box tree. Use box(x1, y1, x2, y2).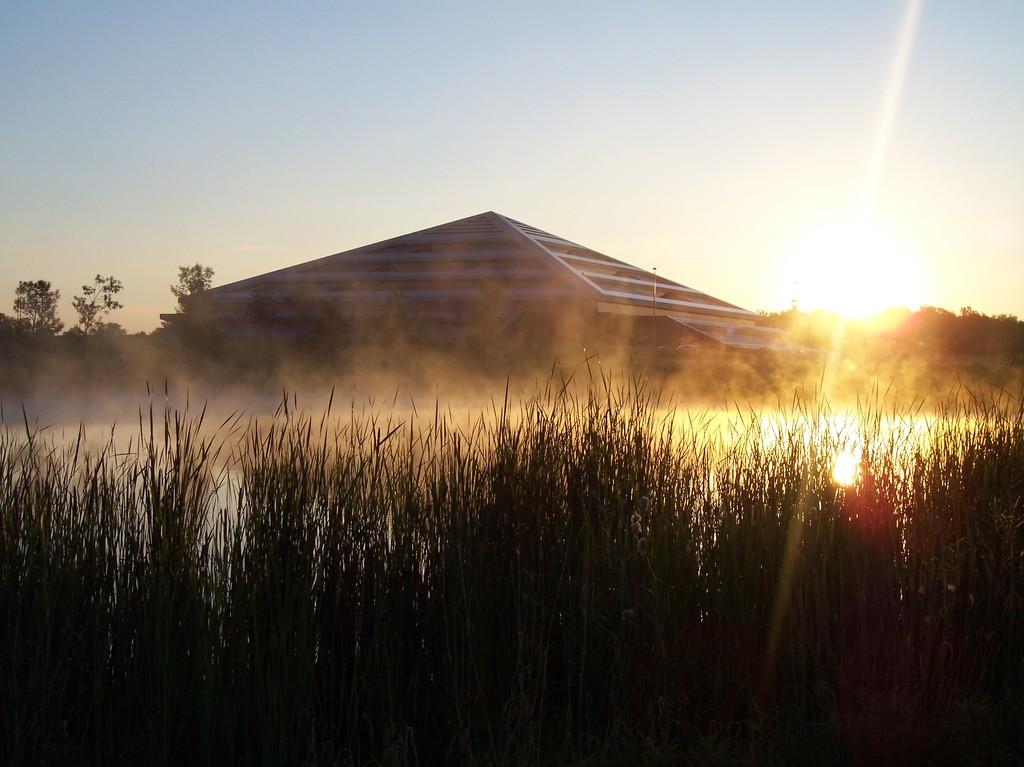
box(81, 275, 124, 337).
